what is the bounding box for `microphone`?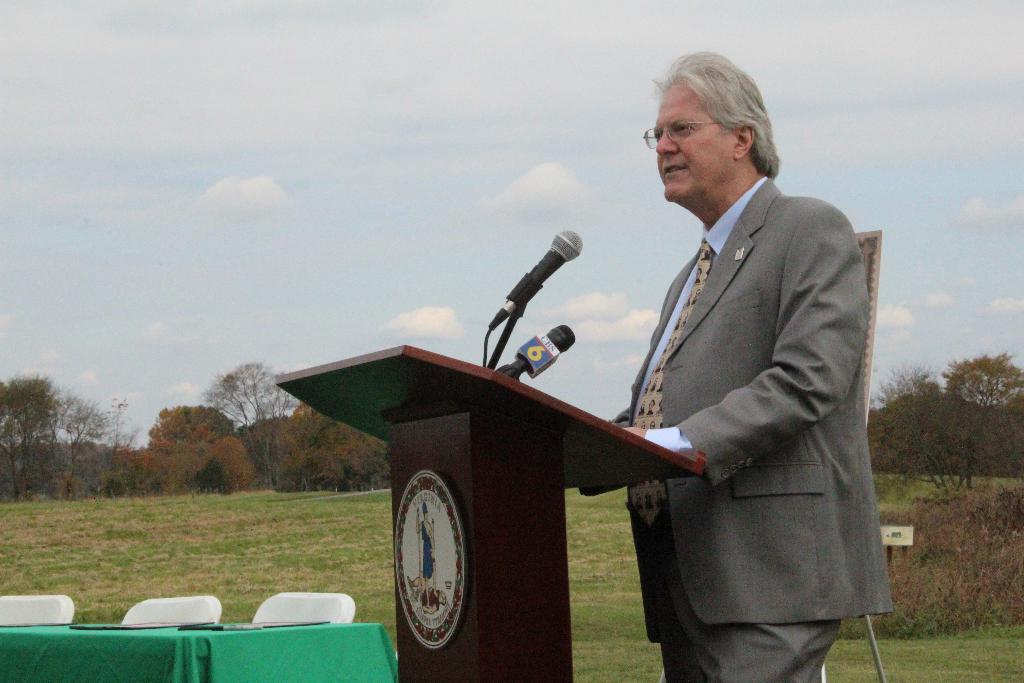
<bbox>509, 323, 578, 382</bbox>.
